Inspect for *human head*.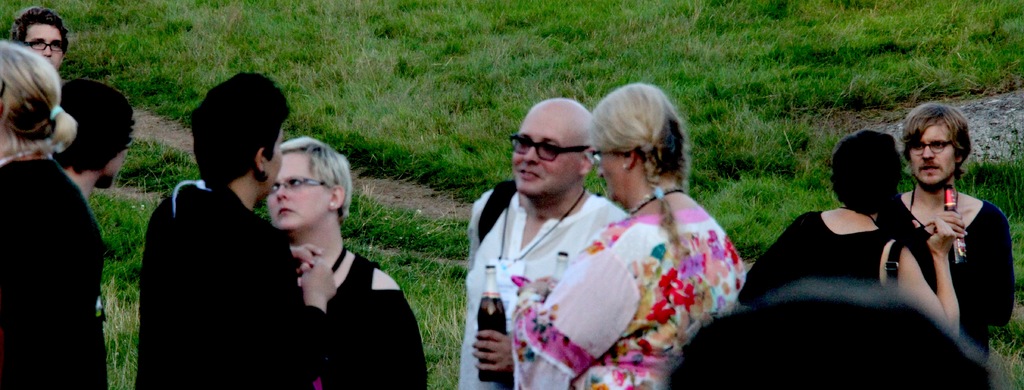
Inspection: 12:4:72:71.
